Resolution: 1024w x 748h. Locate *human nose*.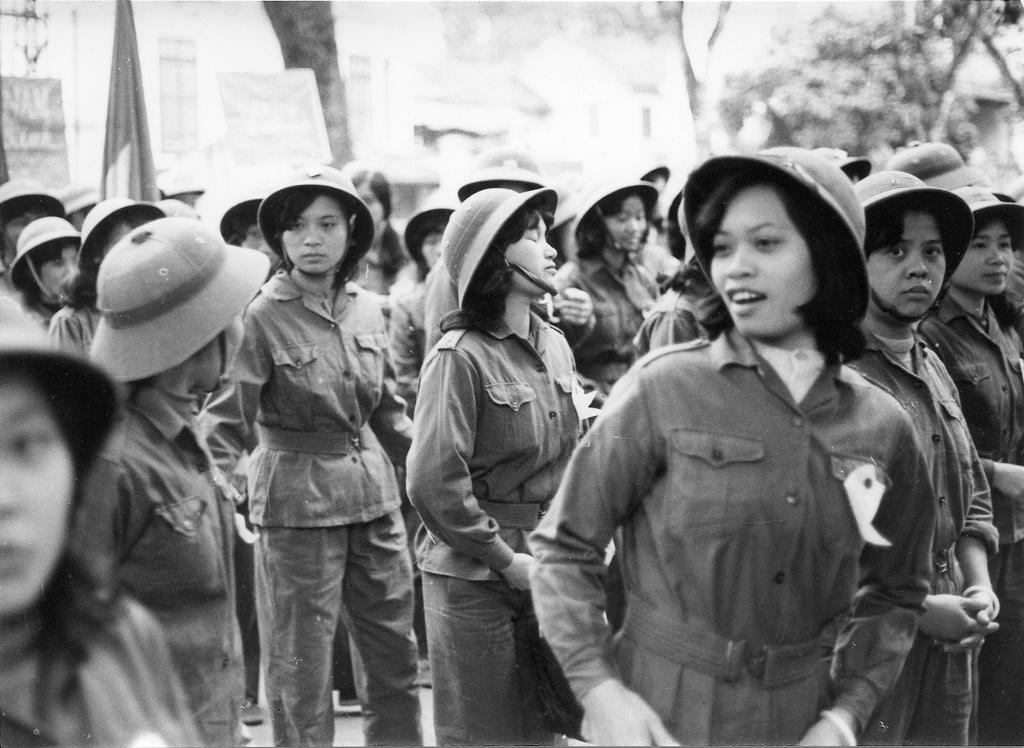
box=[624, 219, 637, 233].
